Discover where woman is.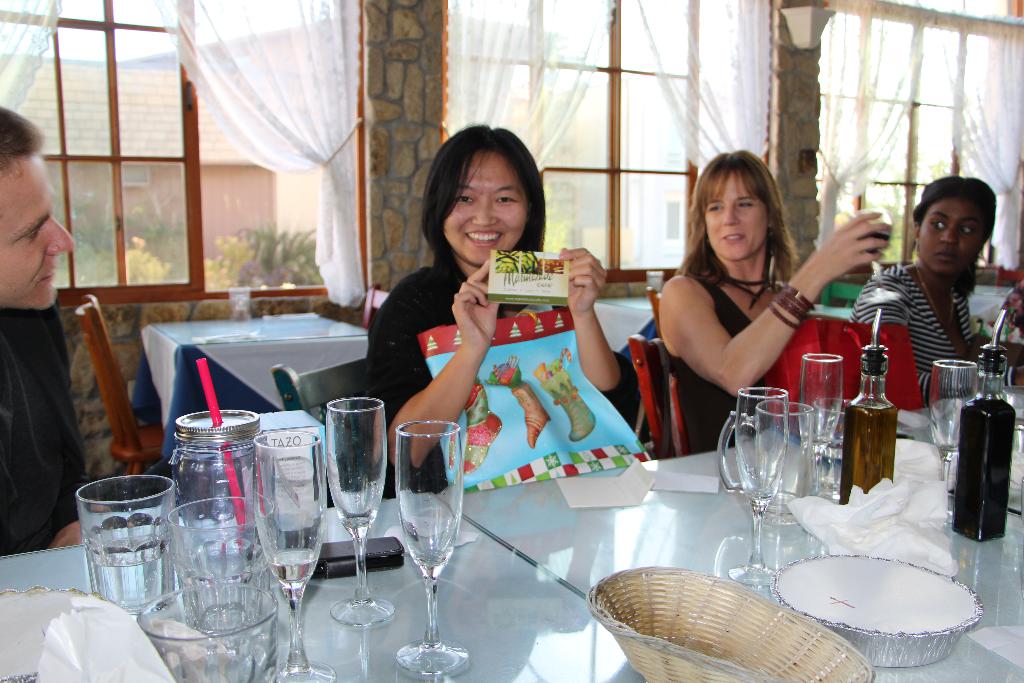
Discovered at <box>652,154,851,443</box>.
